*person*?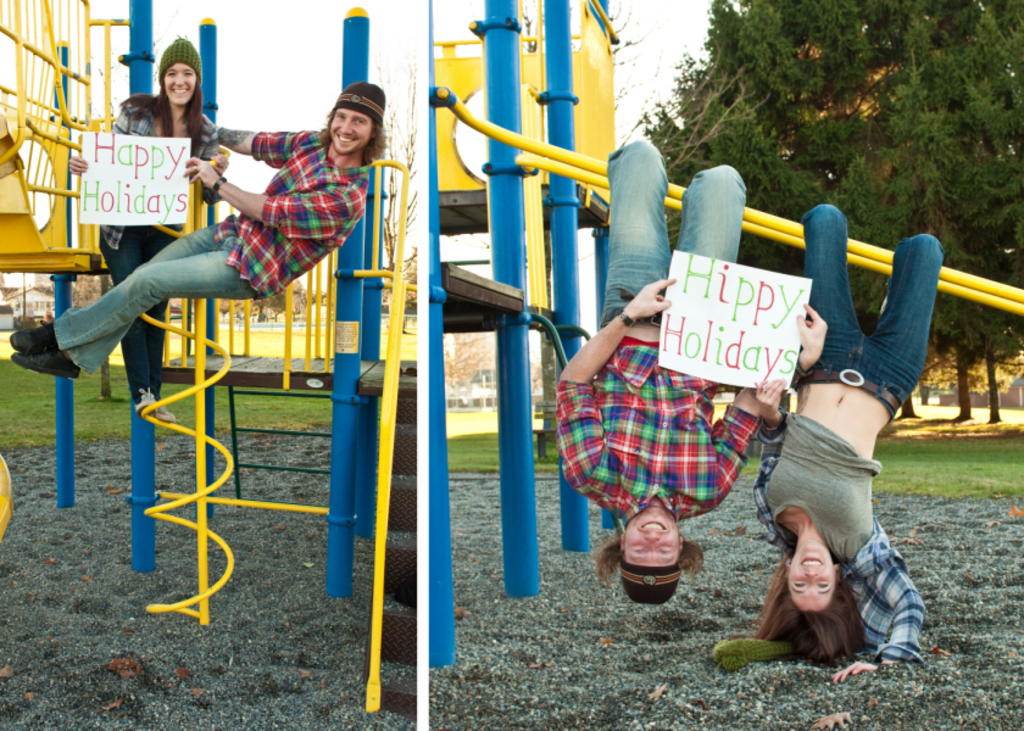
<bbox>739, 207, 929, 679</bbox>
